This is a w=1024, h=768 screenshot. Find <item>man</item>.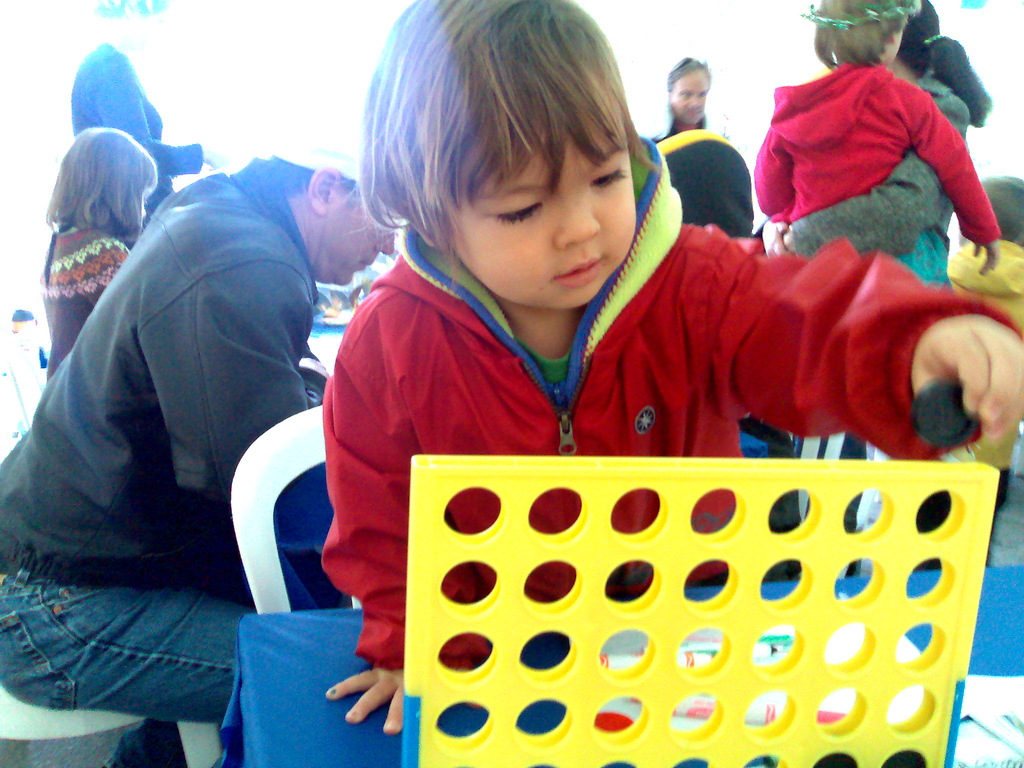
Bounding box: 641:58:723:147.
